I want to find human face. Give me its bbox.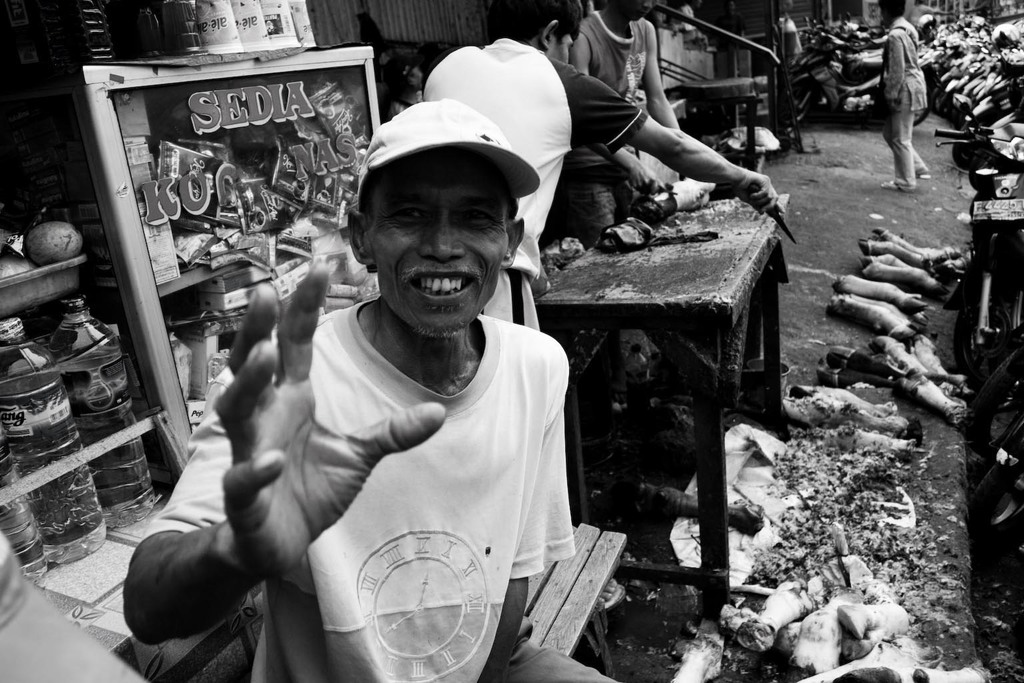
(368, 166, 509, 337).
